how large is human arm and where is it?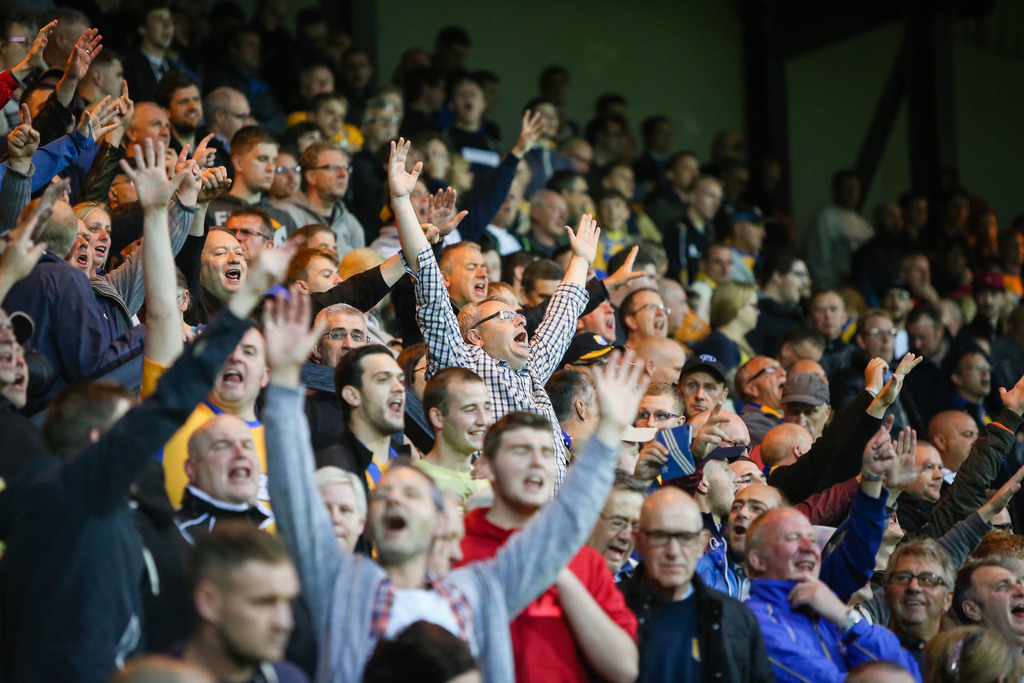
Bounding box: detection(198, 156, 237, 199).
